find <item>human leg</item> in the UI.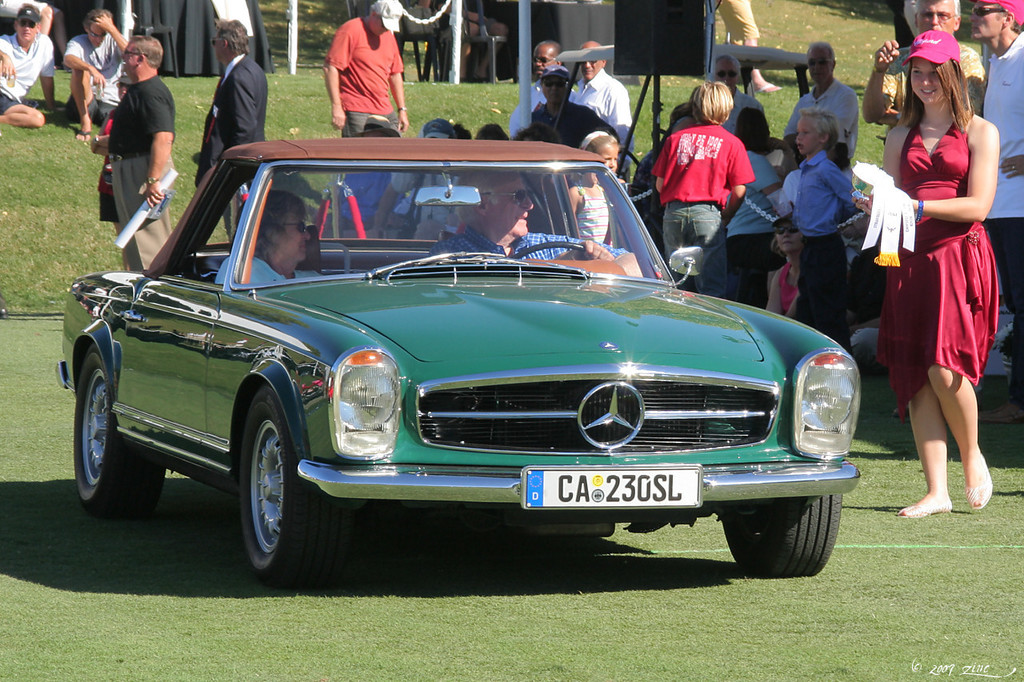
UI element at <region>0, 101, 44, 129</region>.
